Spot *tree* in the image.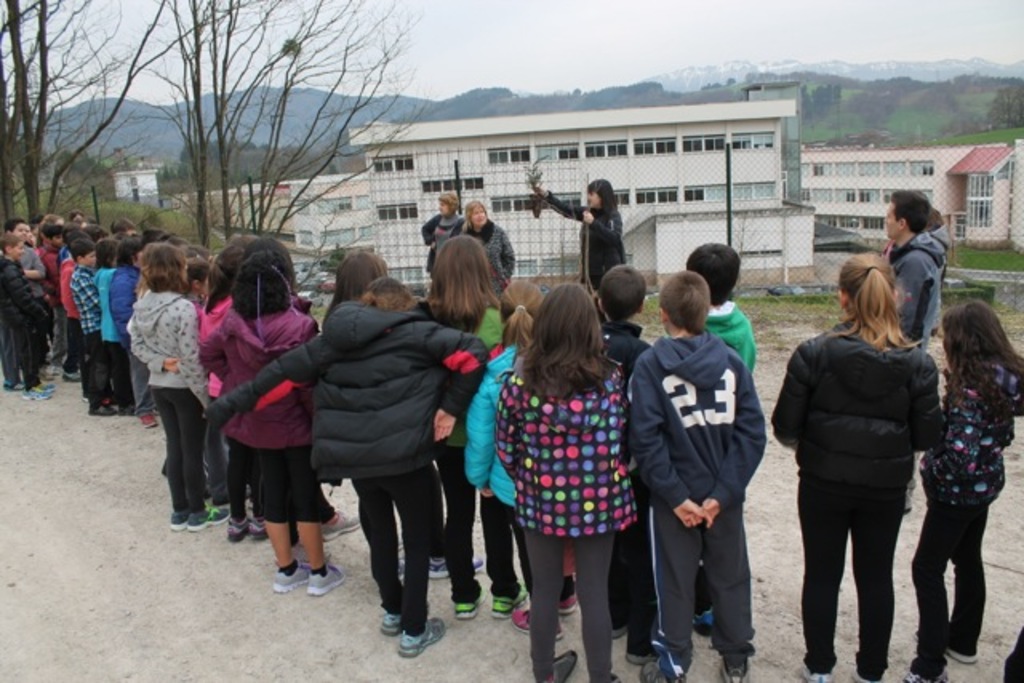
*tree* found at pyautogui.locateOnScreen(0, 0, 189, 234).
